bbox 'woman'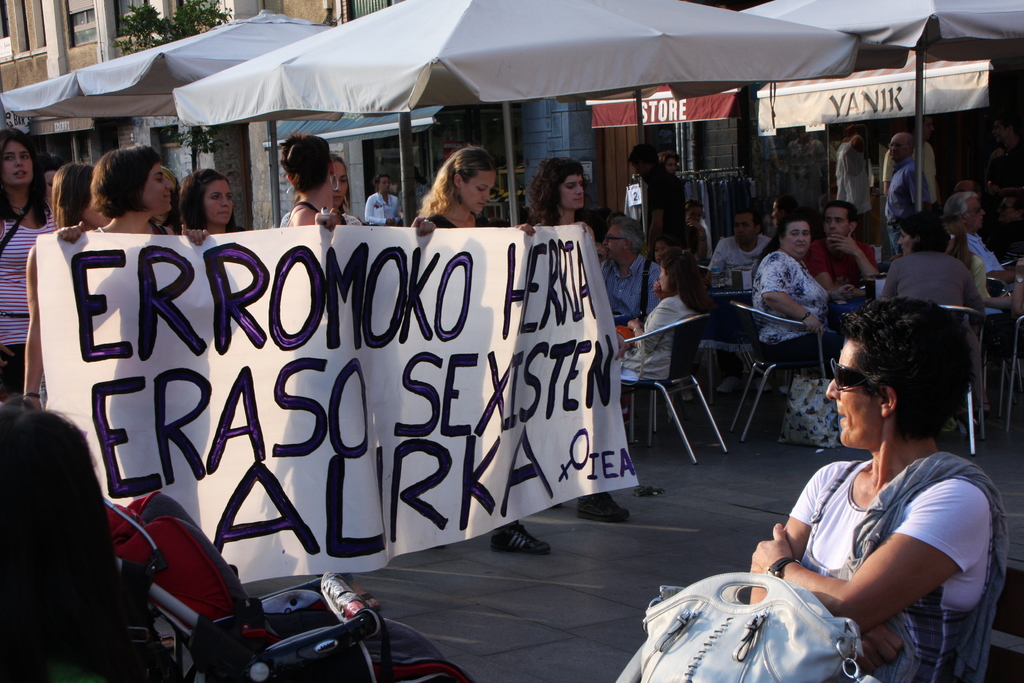
bbox=[748, 218, 854, 457]
